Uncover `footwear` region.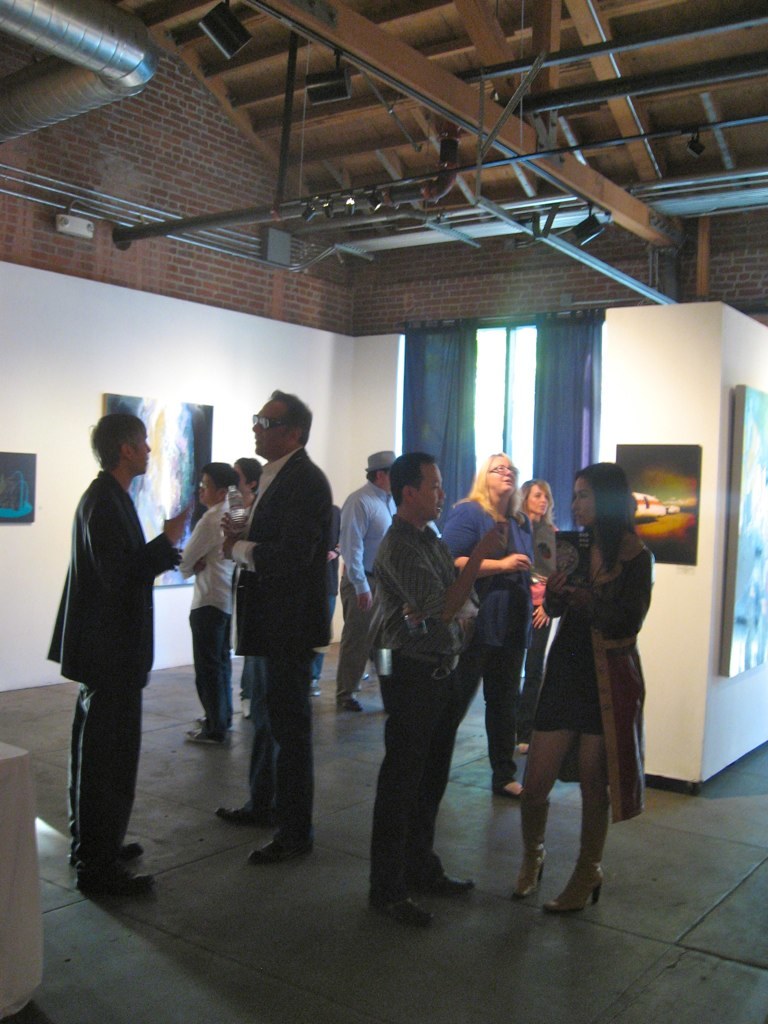
Uncovered: 537,860,606,917.
